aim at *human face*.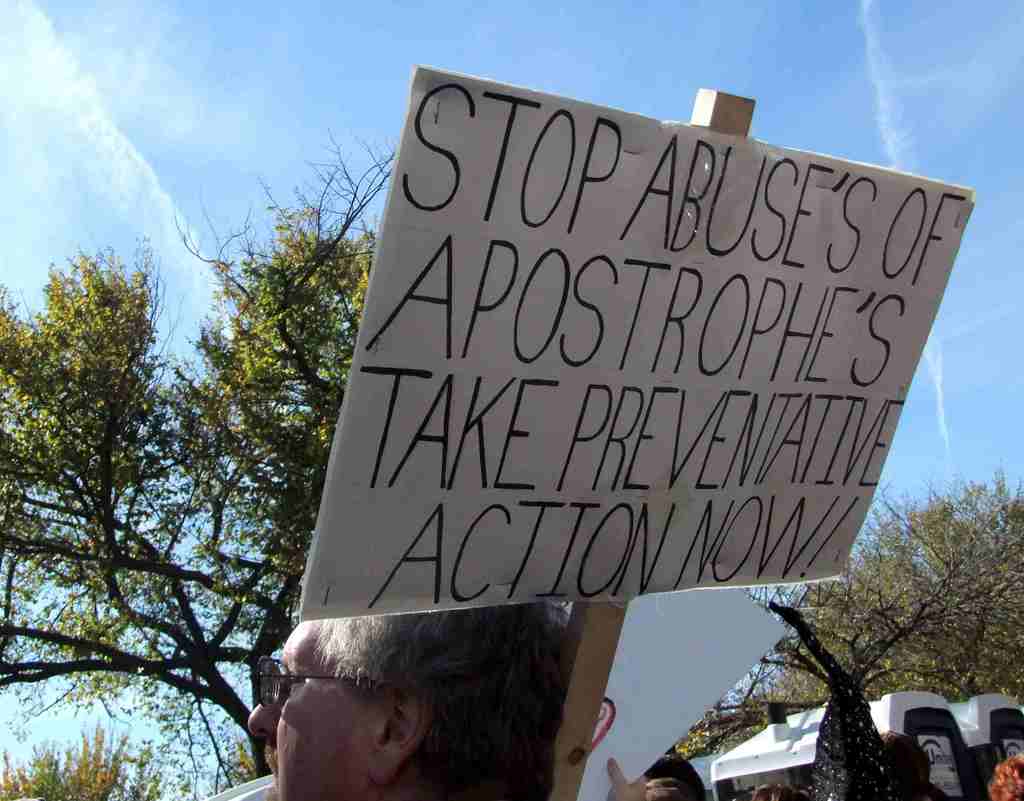
Aimed at Rect(247, 620, 380, 800).
